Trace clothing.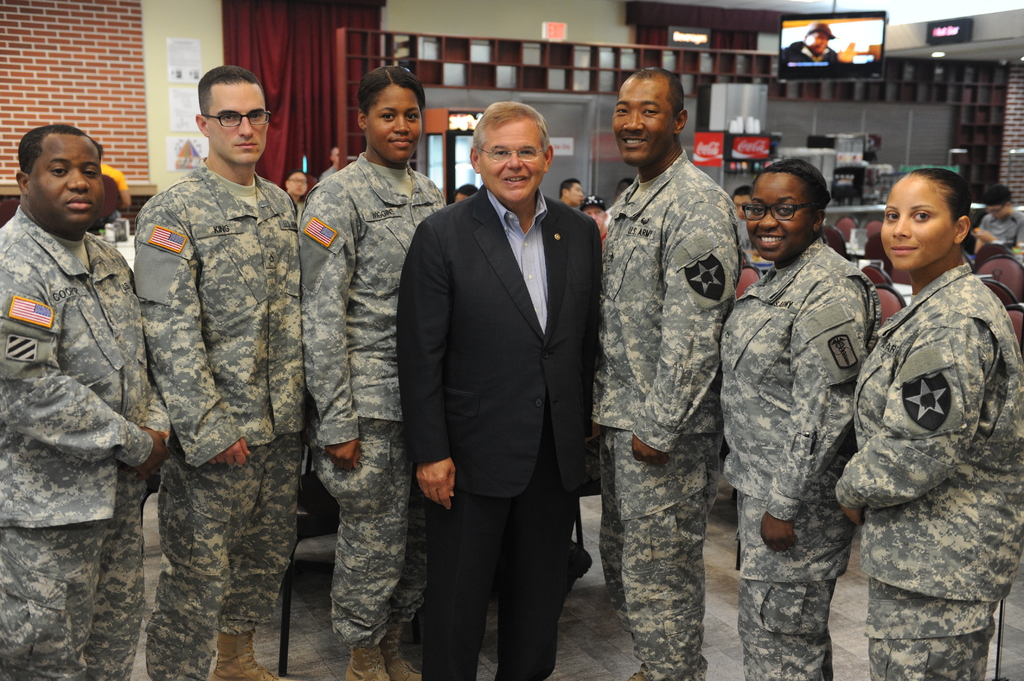
Traced to 981:204:1023:244.
